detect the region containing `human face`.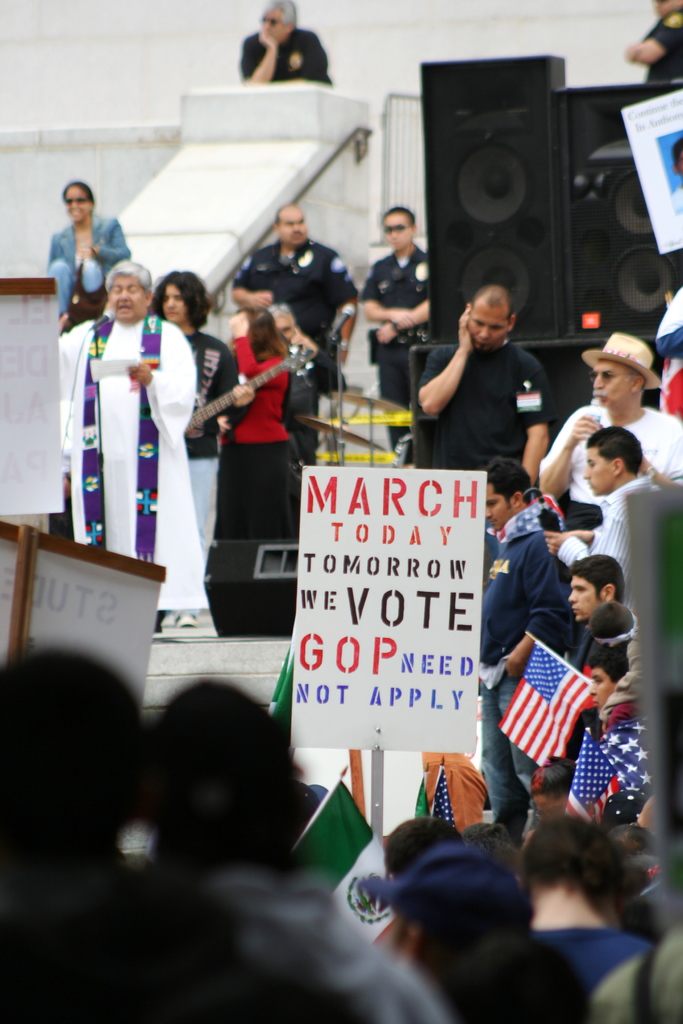
bbox(592, 358, 636, 409).
